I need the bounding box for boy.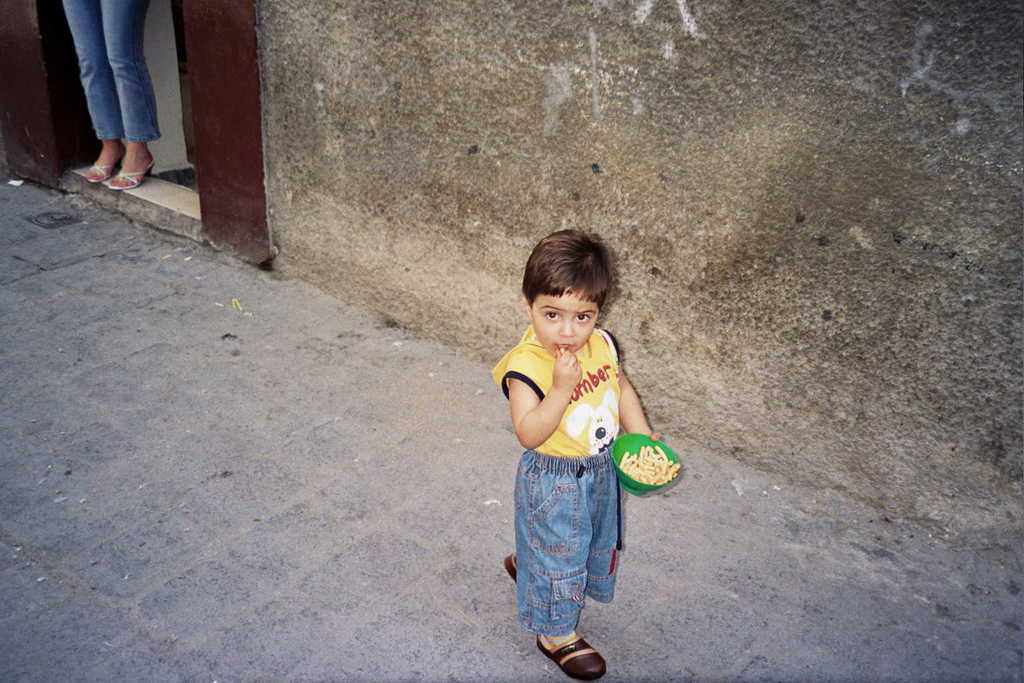
Here it is: (498, 244, 656, 670).
